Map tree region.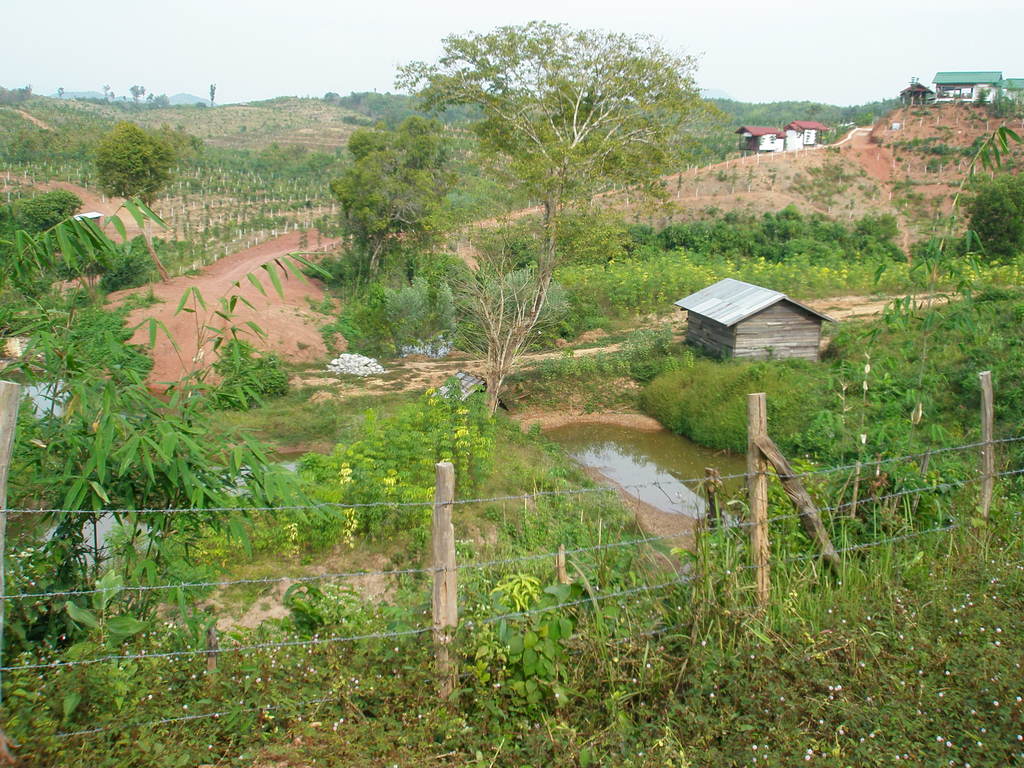
Mapped to box=[283, 379, 500, 552].
